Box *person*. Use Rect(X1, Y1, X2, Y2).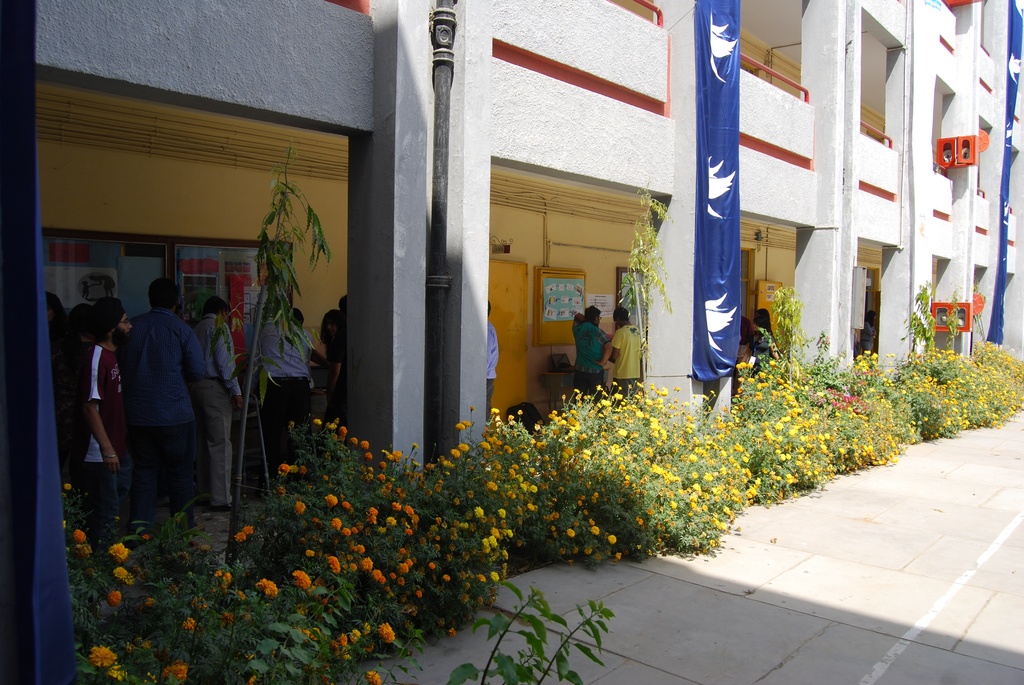
Rect(737, 317, 757, 374).
